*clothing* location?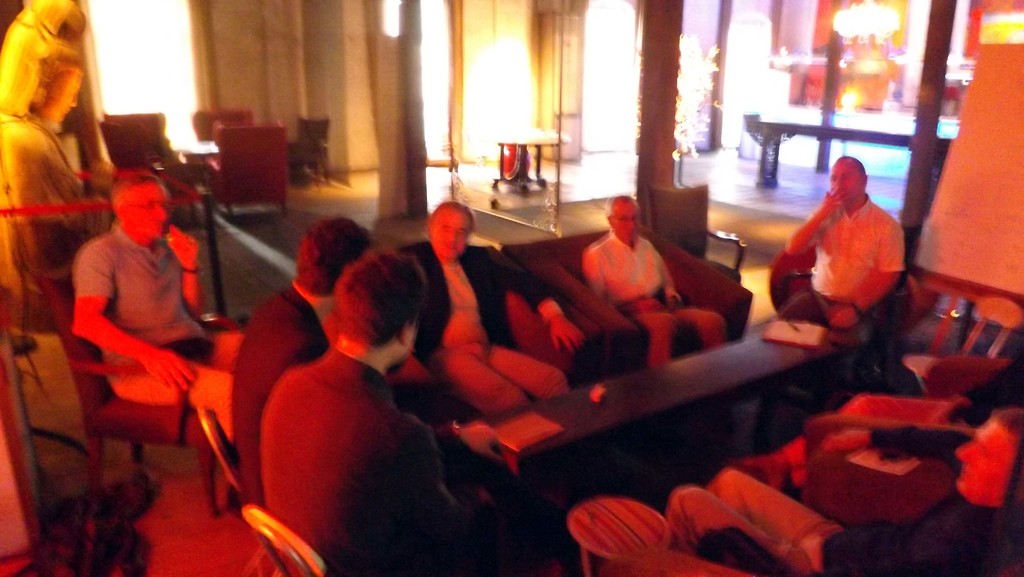
[left=261, top=343, right=481, bottom=576]
